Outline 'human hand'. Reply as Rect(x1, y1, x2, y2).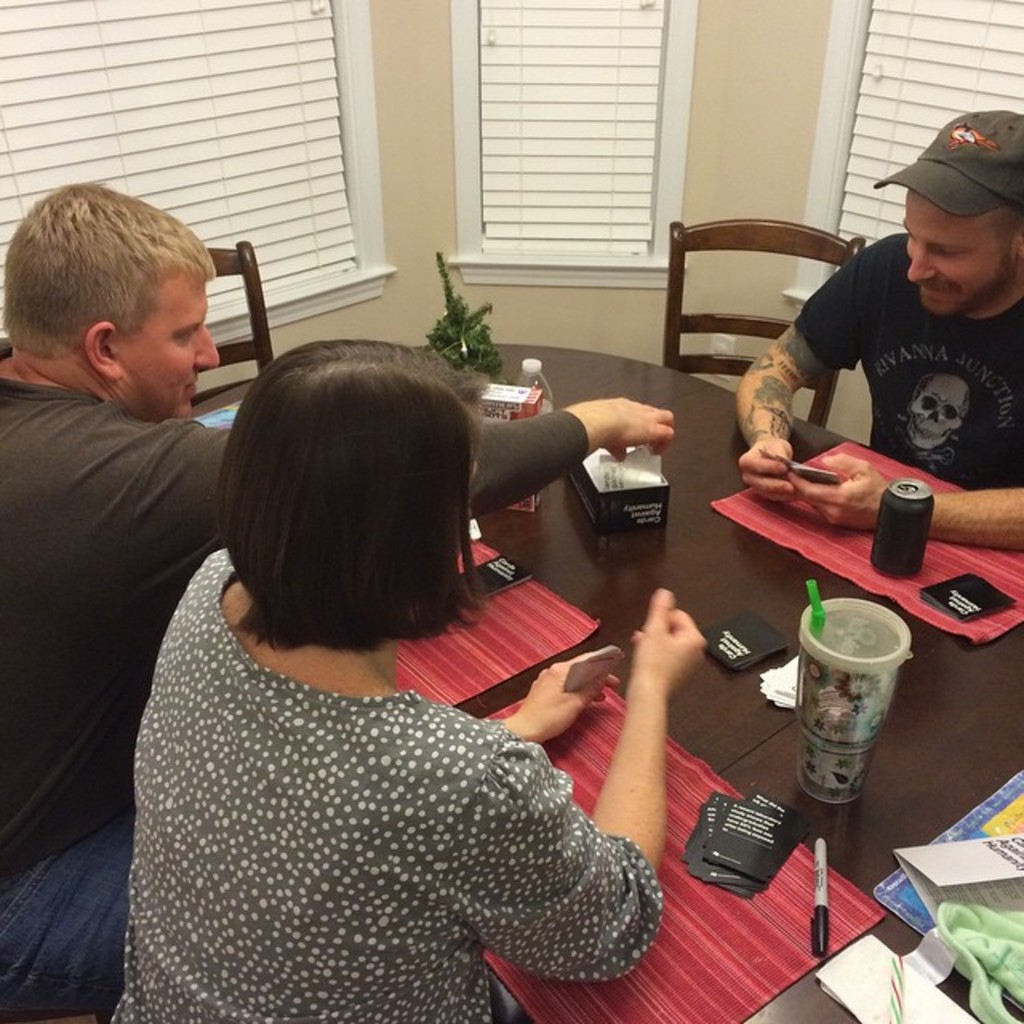
Rect(738, 434, 802, 512).
